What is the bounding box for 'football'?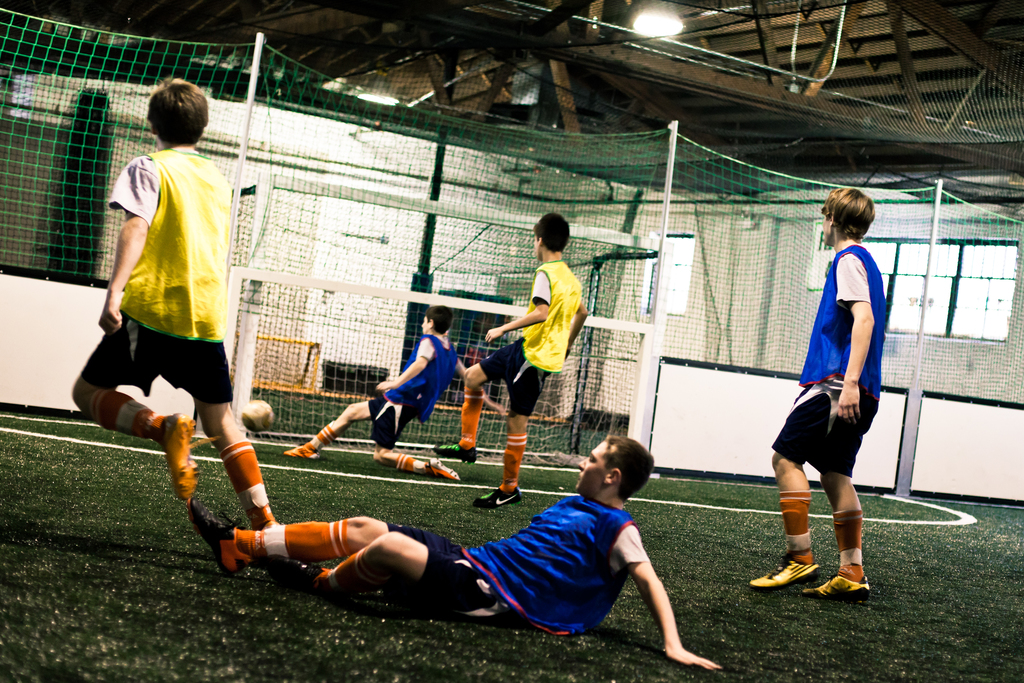
(left=241, top=399, right=274, bottom=432).
